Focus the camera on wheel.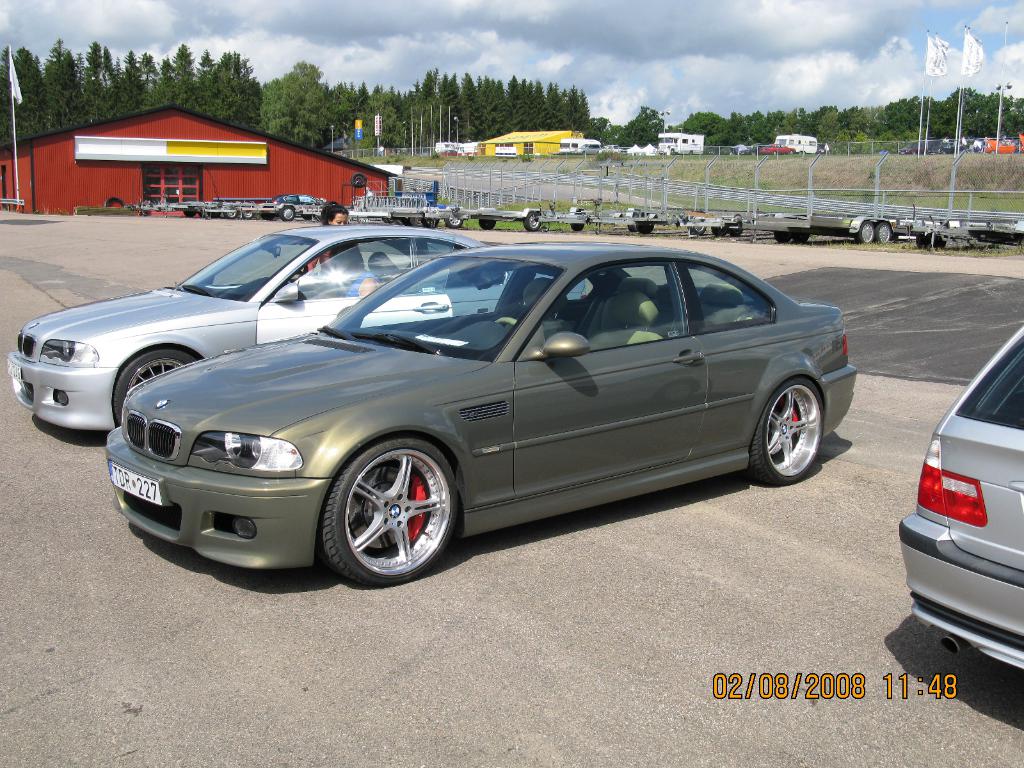
Focus region: l=752, t=381, r=822, b=486.
